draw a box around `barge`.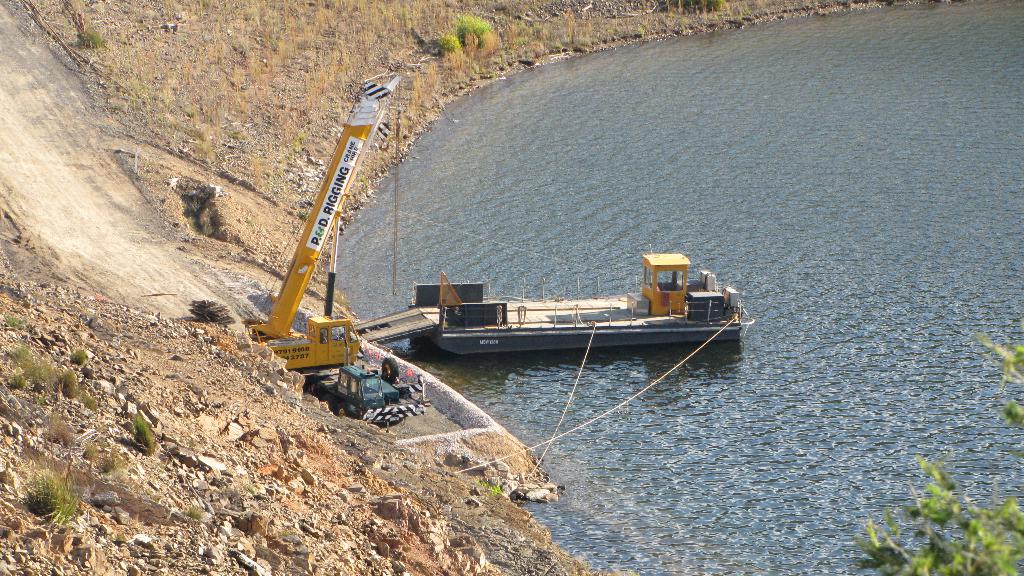
{"left": 352, "top": 254, "right": 753, "bottom": 358}.
